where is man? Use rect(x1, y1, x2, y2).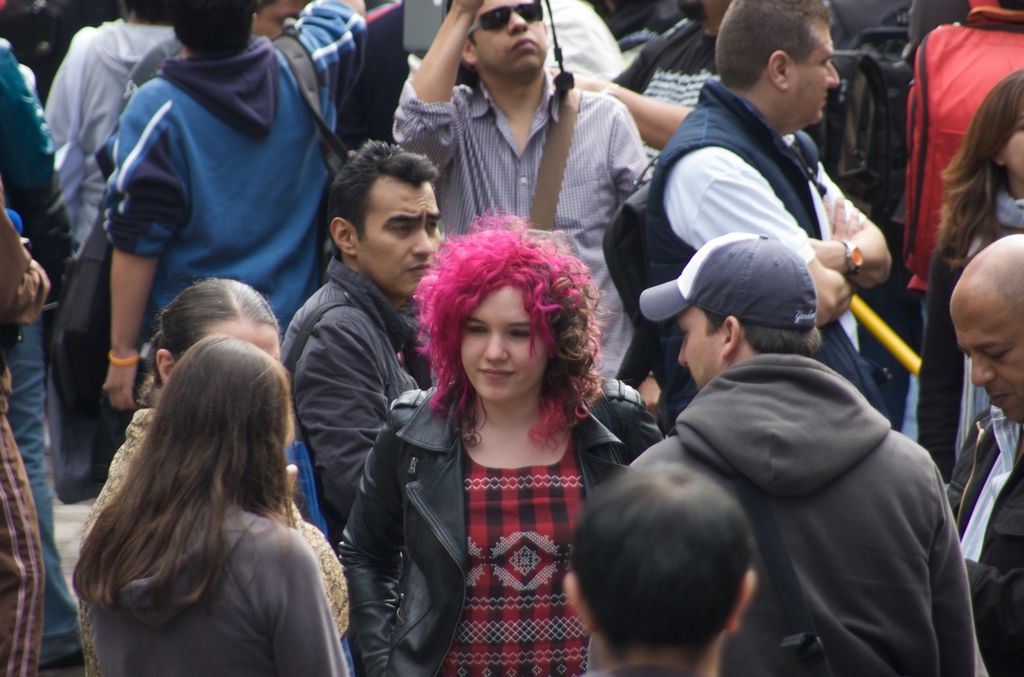
rect(41, 0, 175, 504).
